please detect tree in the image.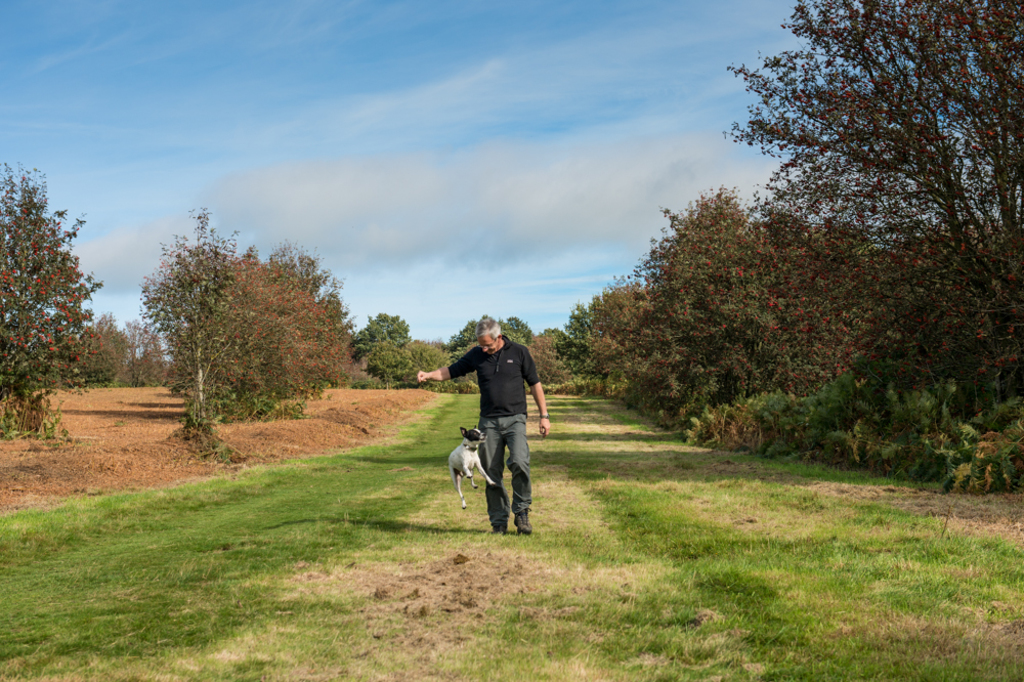
x1=524, y1=325, x2=588, y2=400.
